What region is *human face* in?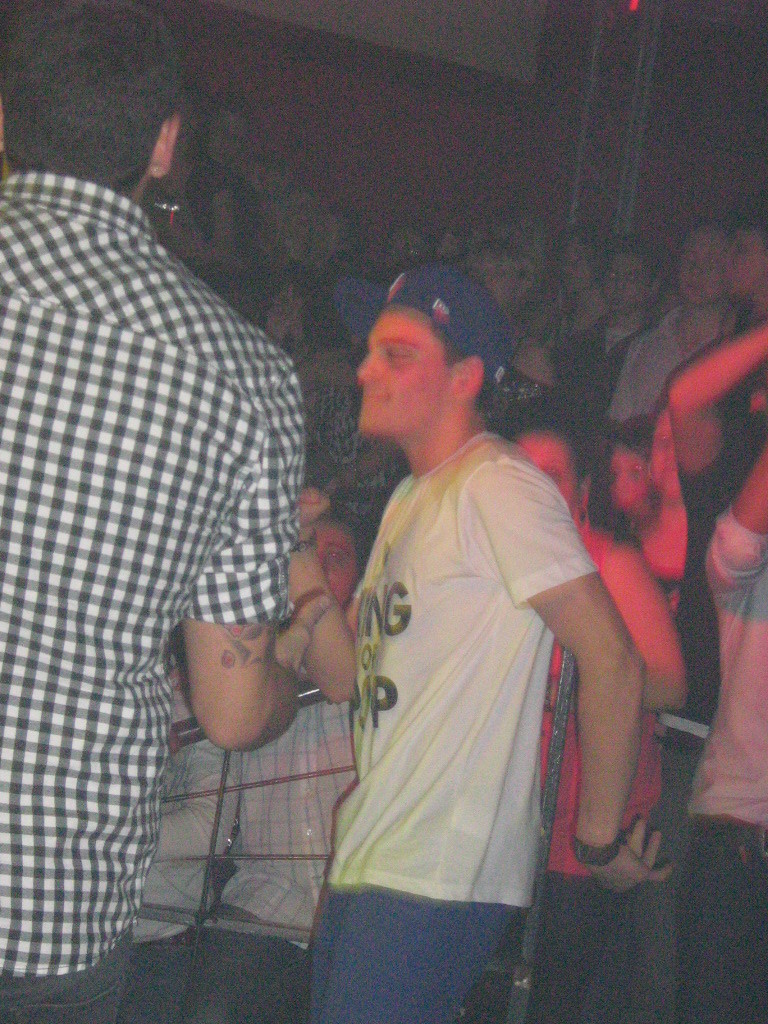
box=[615, 444, 645, 501].
